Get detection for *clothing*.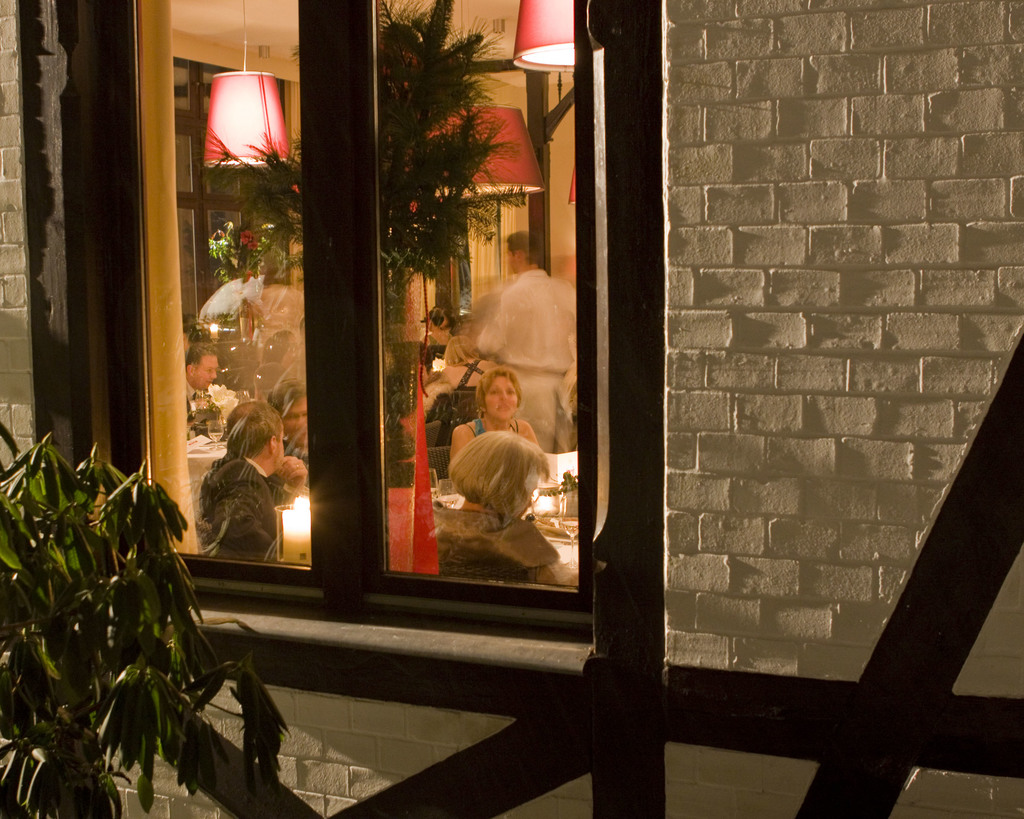
Detection: Rect(431, 500, 570, 577).
